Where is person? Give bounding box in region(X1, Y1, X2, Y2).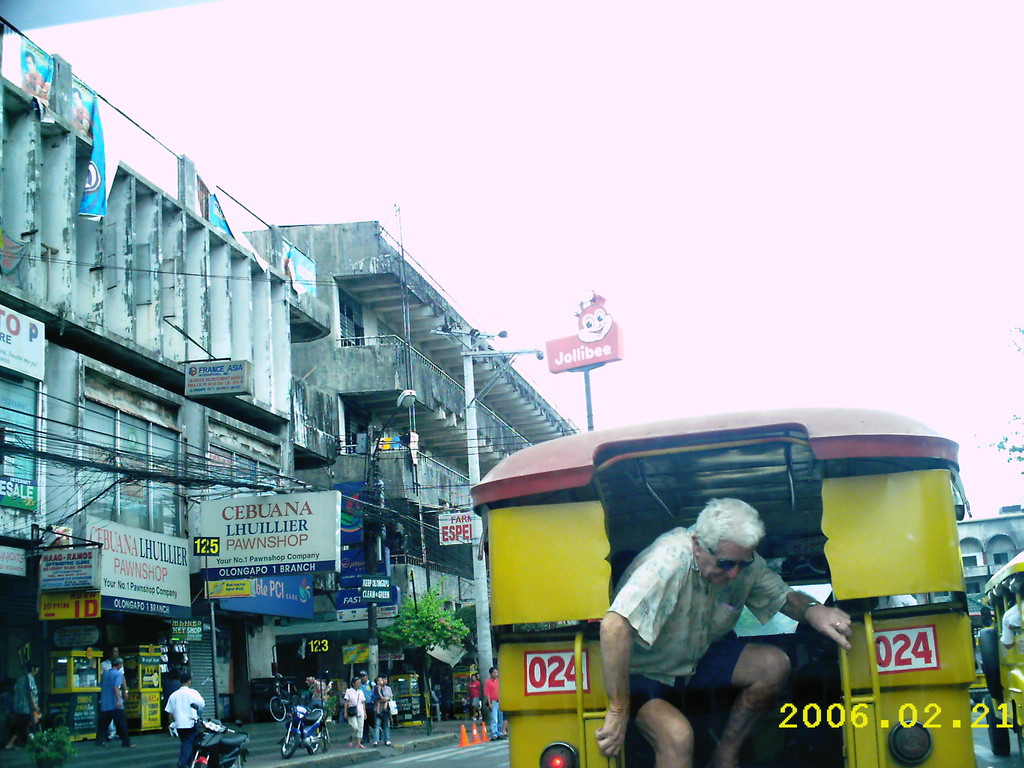
region(372, 675, 393, 746).
